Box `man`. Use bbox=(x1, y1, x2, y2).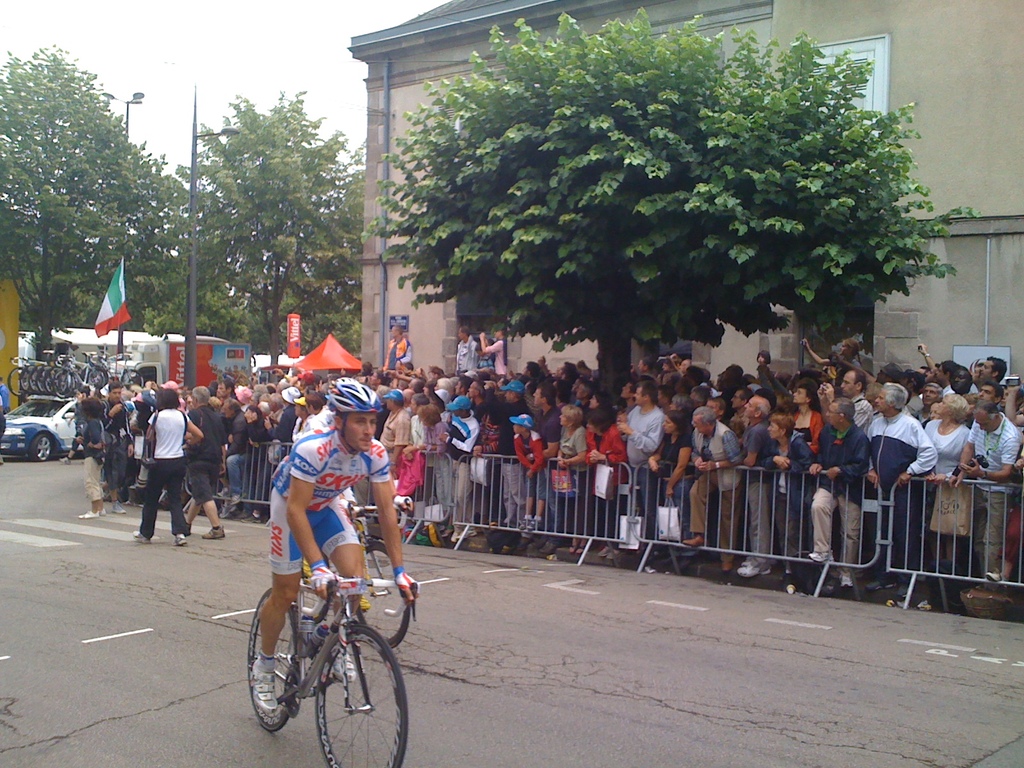
bbox=(864, 385, 940, 613).
